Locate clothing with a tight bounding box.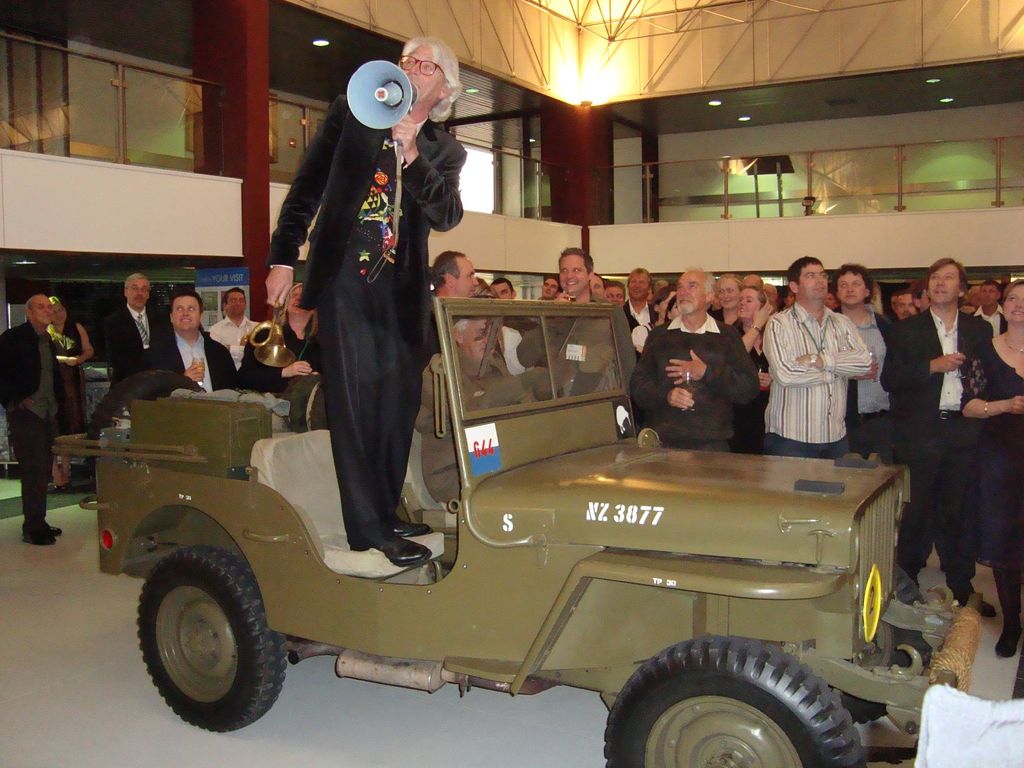
Rect(208, 315, 273, 365).
